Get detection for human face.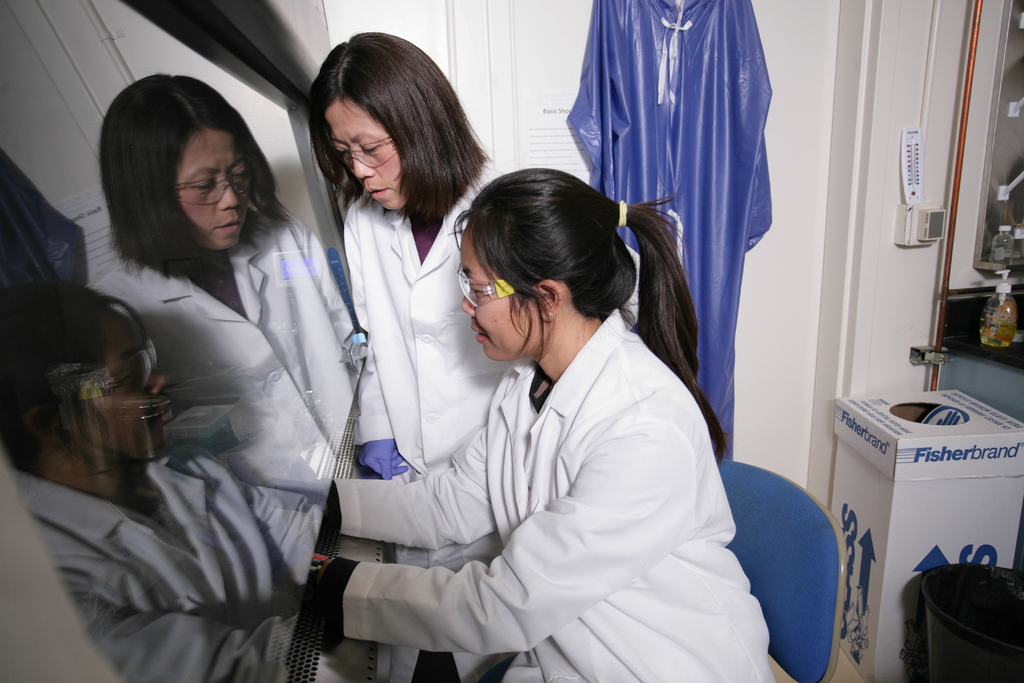
Detection: 456/231/548/367.
